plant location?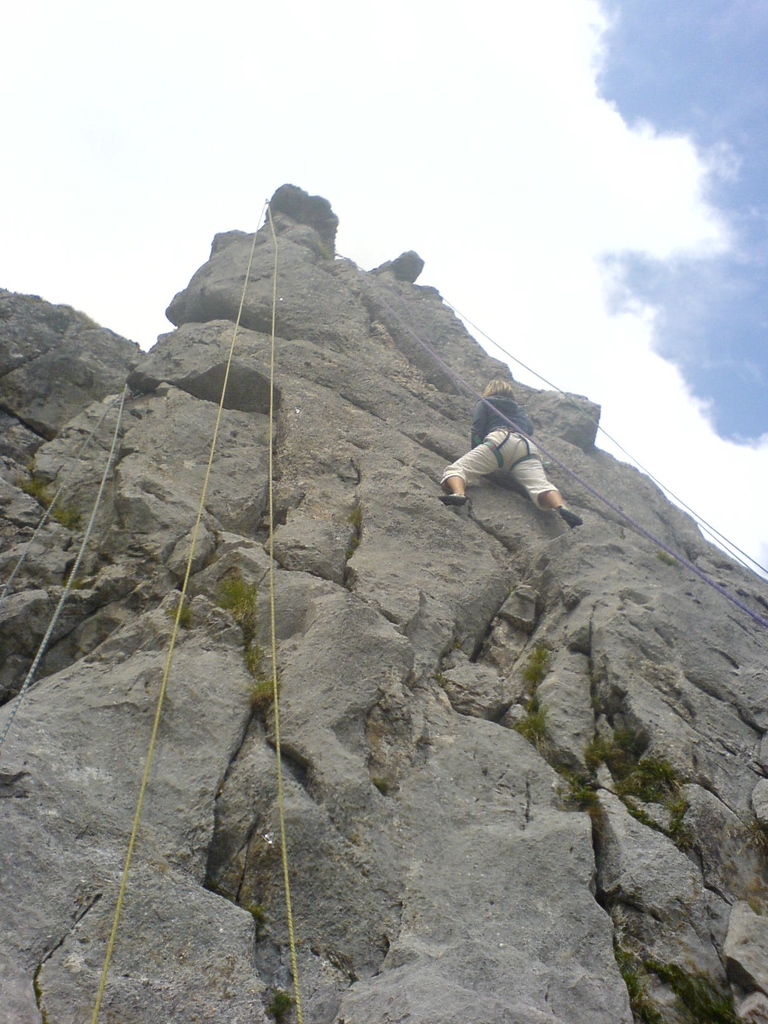
(595,675,689,848)
